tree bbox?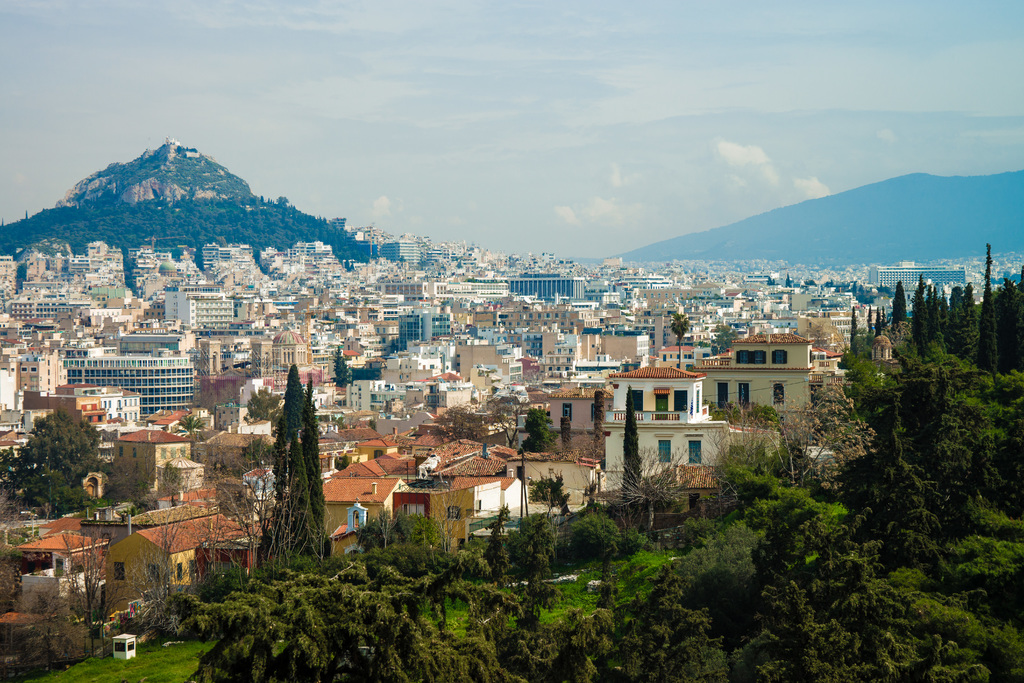
(x1=260, y1=195, x2=265, y2=205)
